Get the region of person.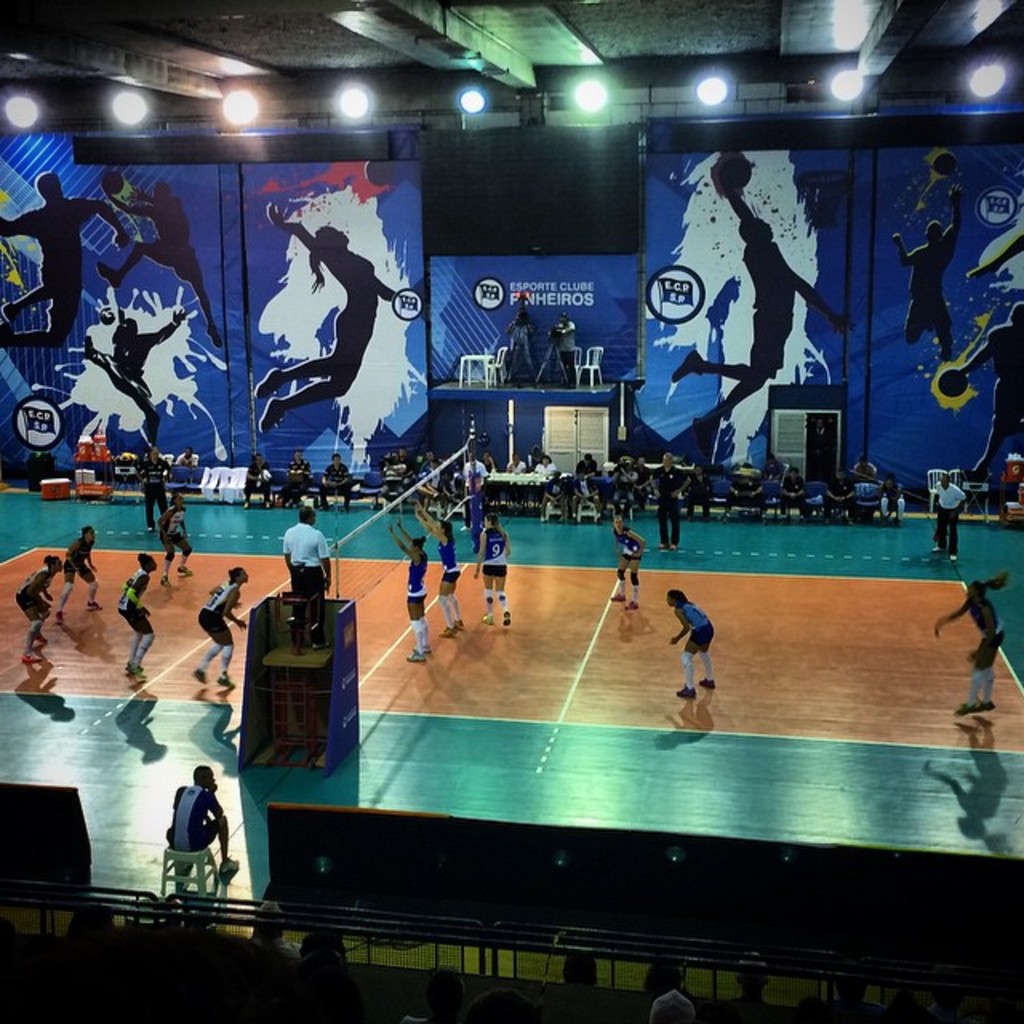
(112,552,165,680).
